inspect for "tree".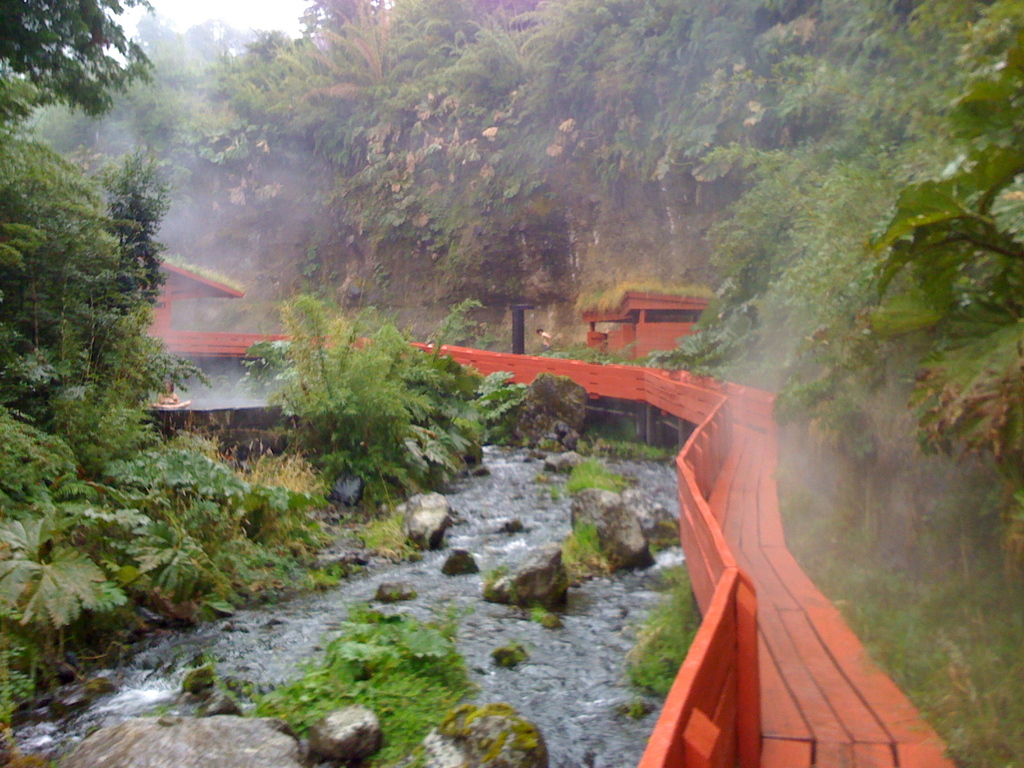
Inspection: [248, 282, 467, 494].
